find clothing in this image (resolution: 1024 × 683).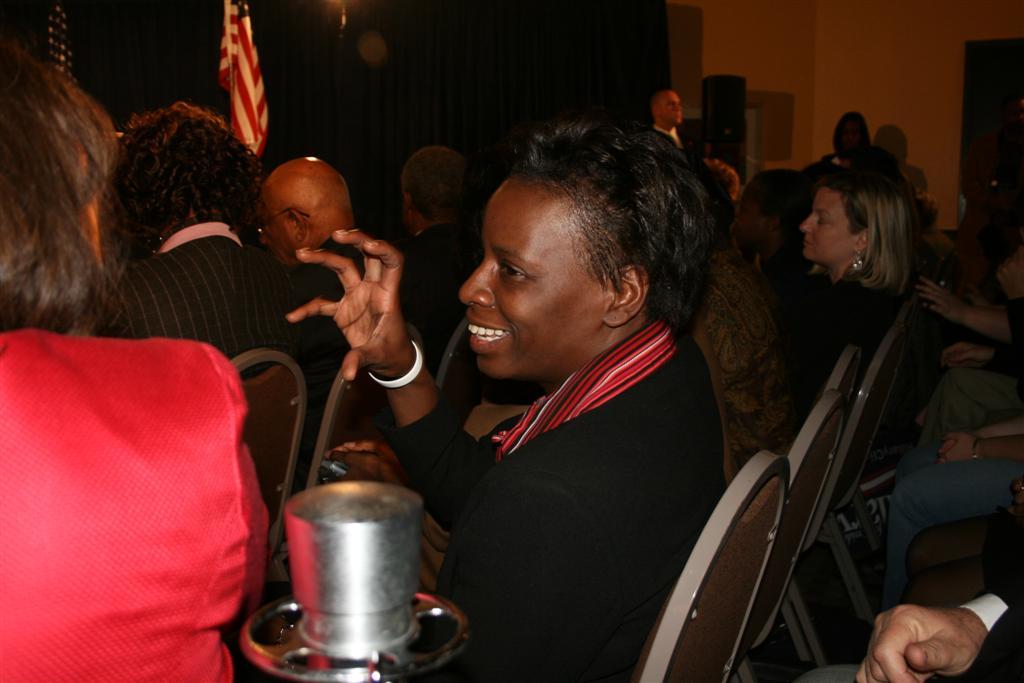
region(0, 328, 271, 682).
